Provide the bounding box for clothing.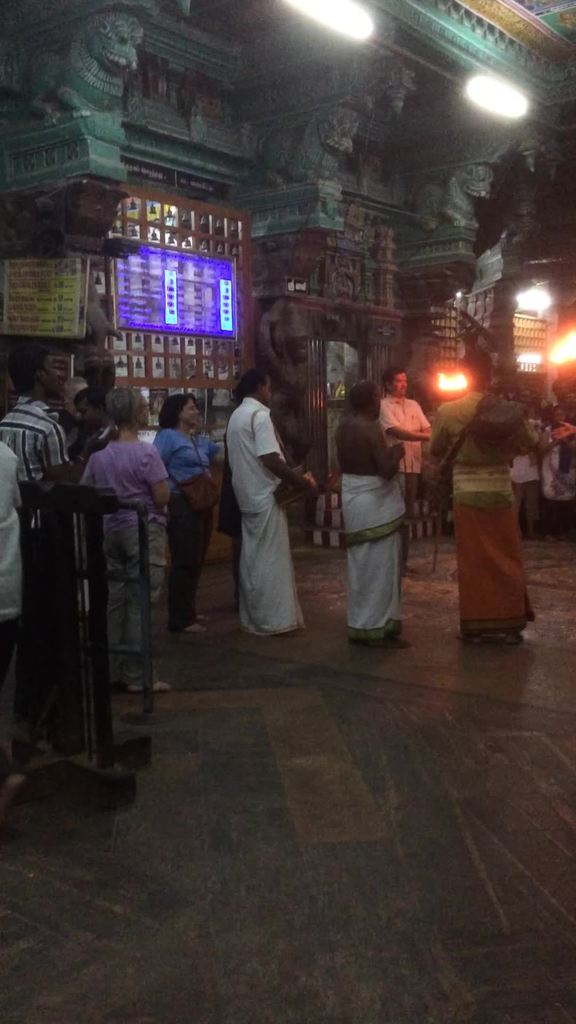
BBox(156, 430, 220, 627).
